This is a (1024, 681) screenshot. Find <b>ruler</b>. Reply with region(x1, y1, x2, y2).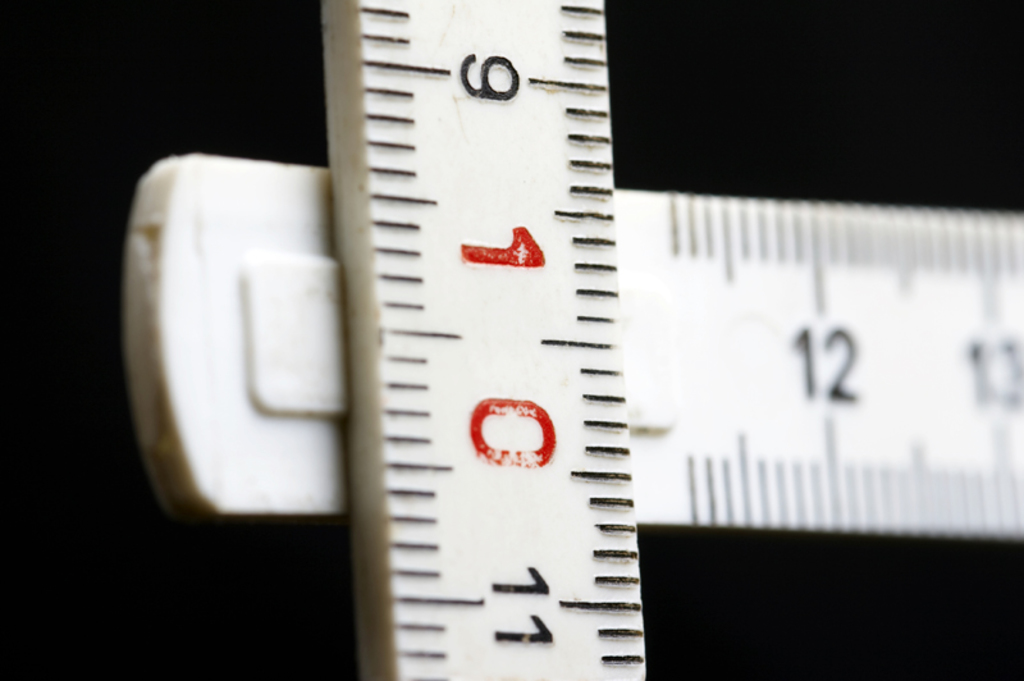
region(119, 0, 1023, 680).
